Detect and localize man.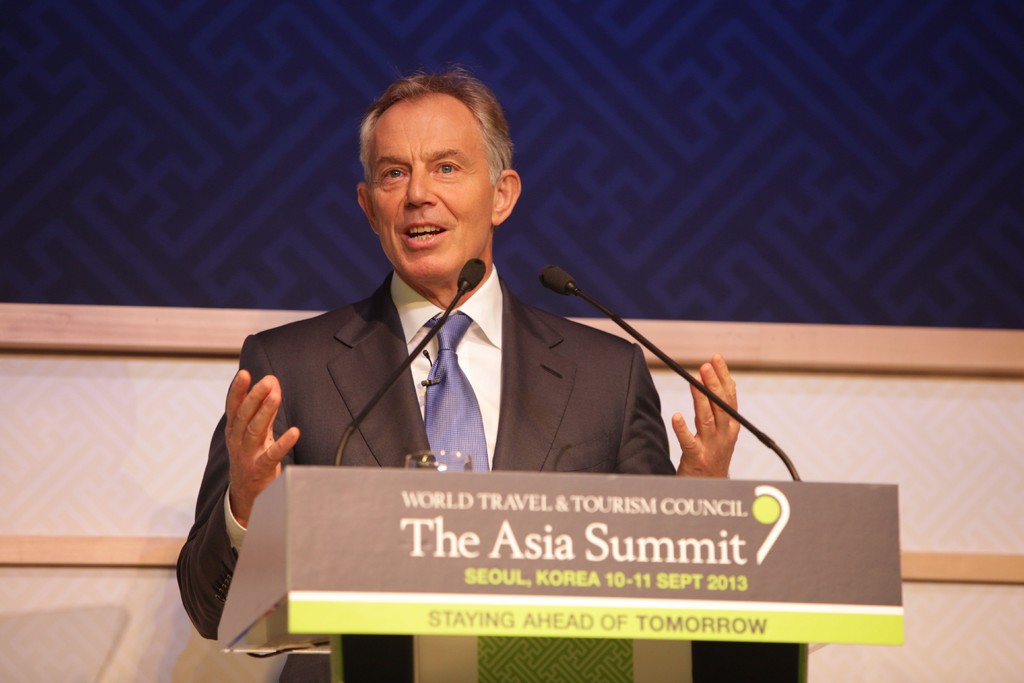
Localized at <bbox>174, 64, 739, 681</bbox>.
